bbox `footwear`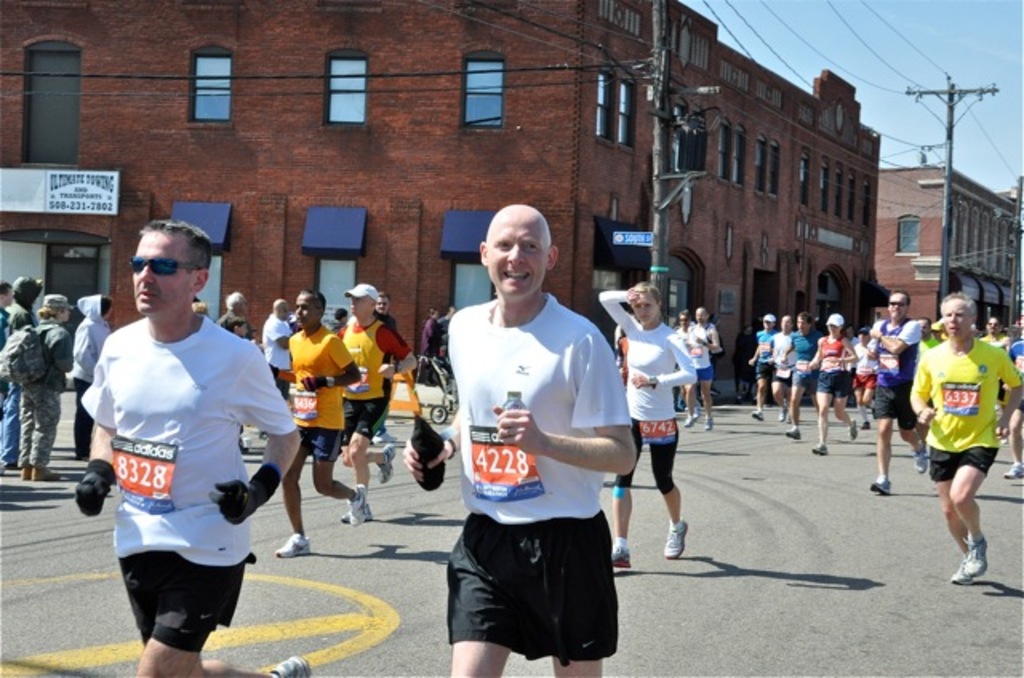
{"left": 662, "top": 518, "right": 694, "bottom": 558}
